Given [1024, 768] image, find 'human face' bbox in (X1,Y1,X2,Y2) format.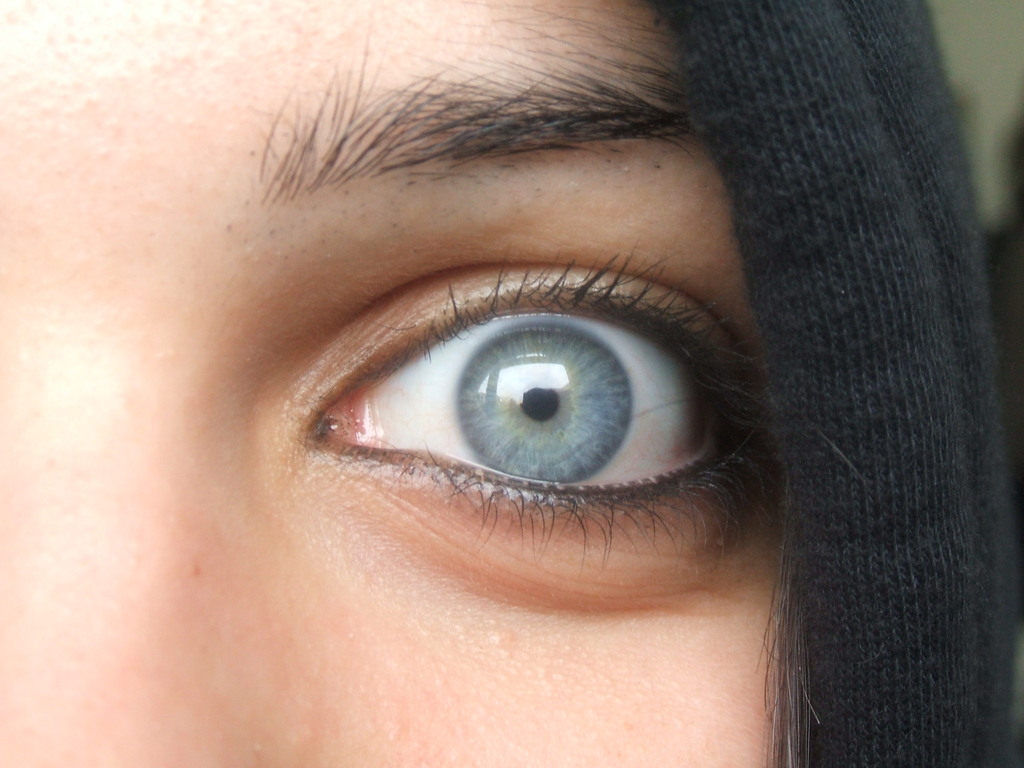
(0,0,783,767).
